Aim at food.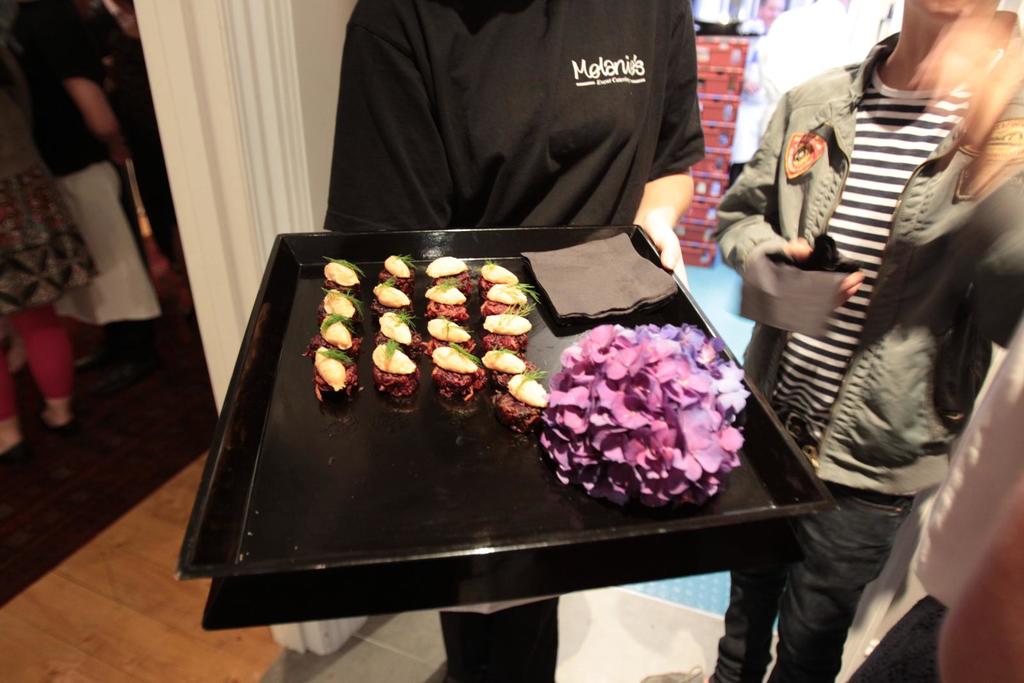
Aimed at 312 349 362 399.
